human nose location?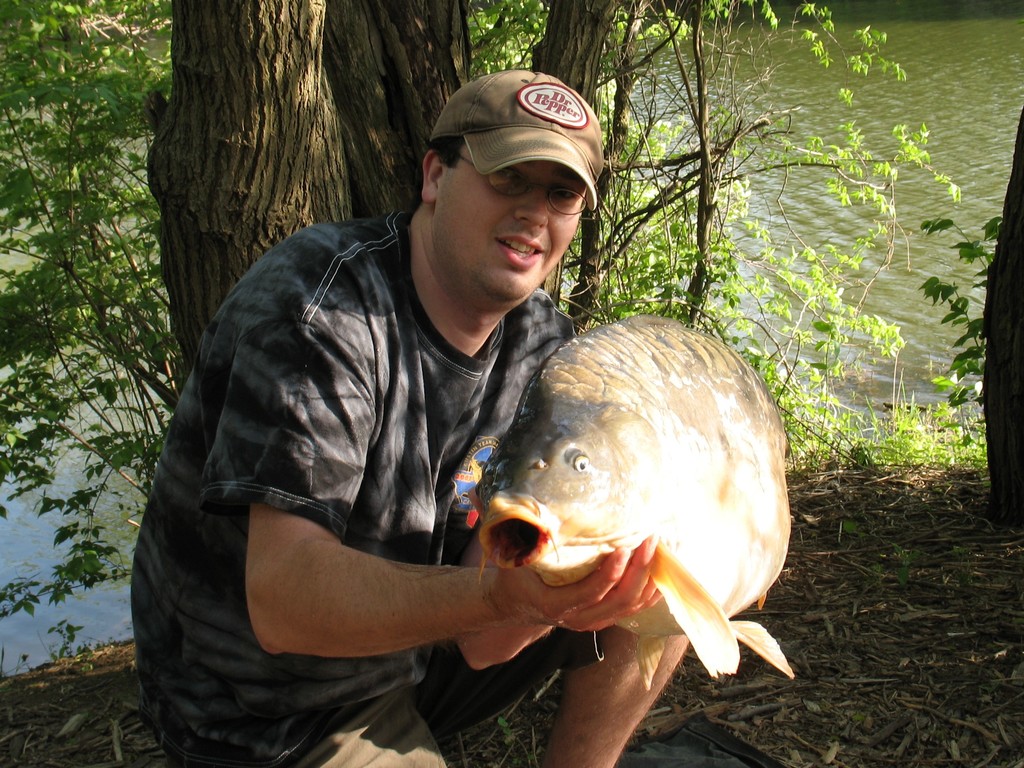
x1=518, y1=186, x2=548, y2=229
